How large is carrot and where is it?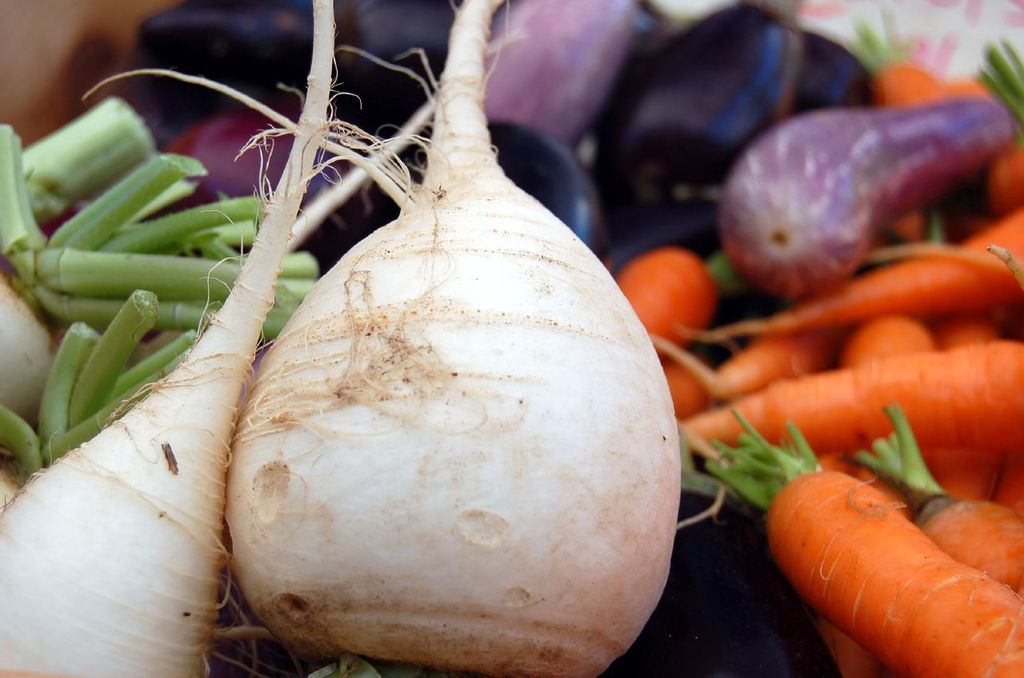
Bounding box: bbox=(705, 398, 1023, 677).
